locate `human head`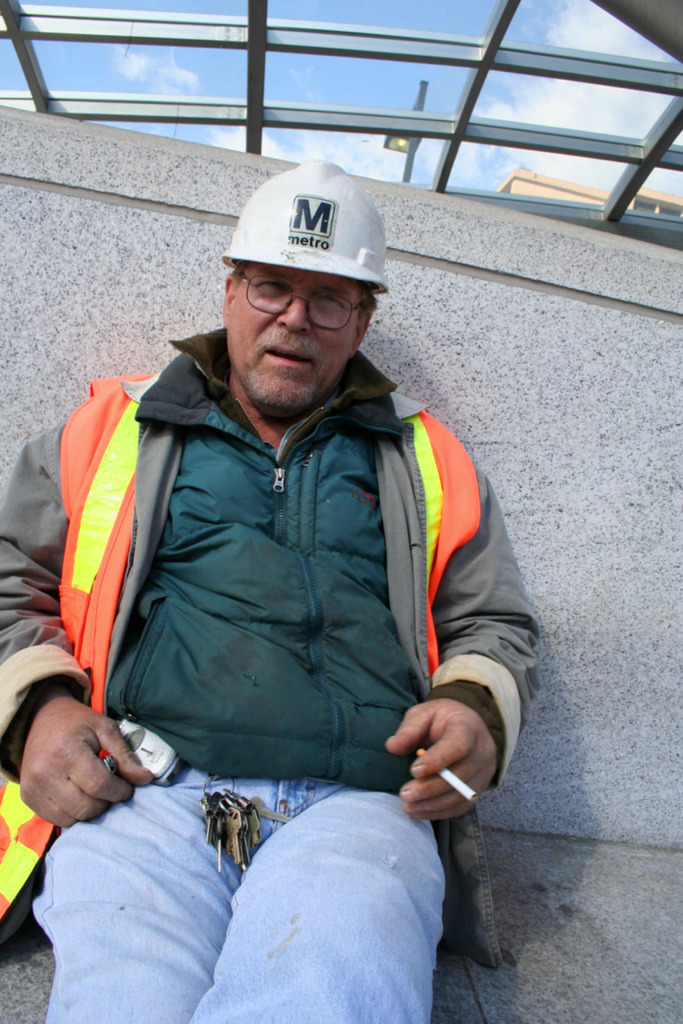
x1=223 y1=162 x2=381 y2=422
